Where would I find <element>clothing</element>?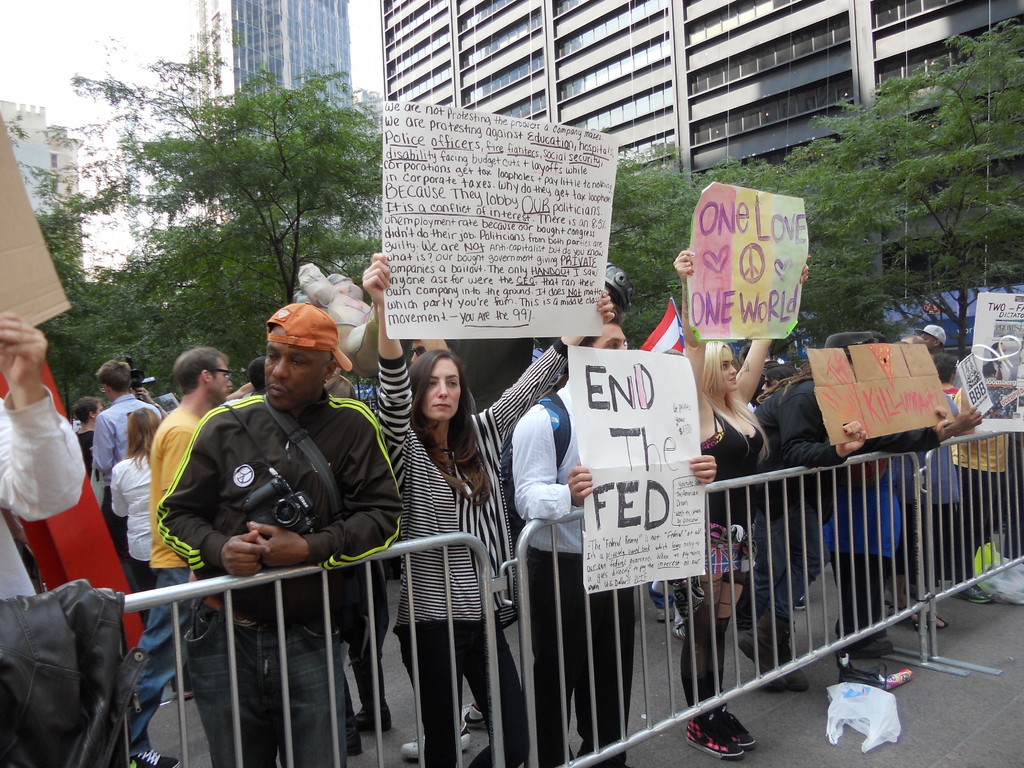
At pyautogui.locateOnScreen(142, 397, 200, 767).
